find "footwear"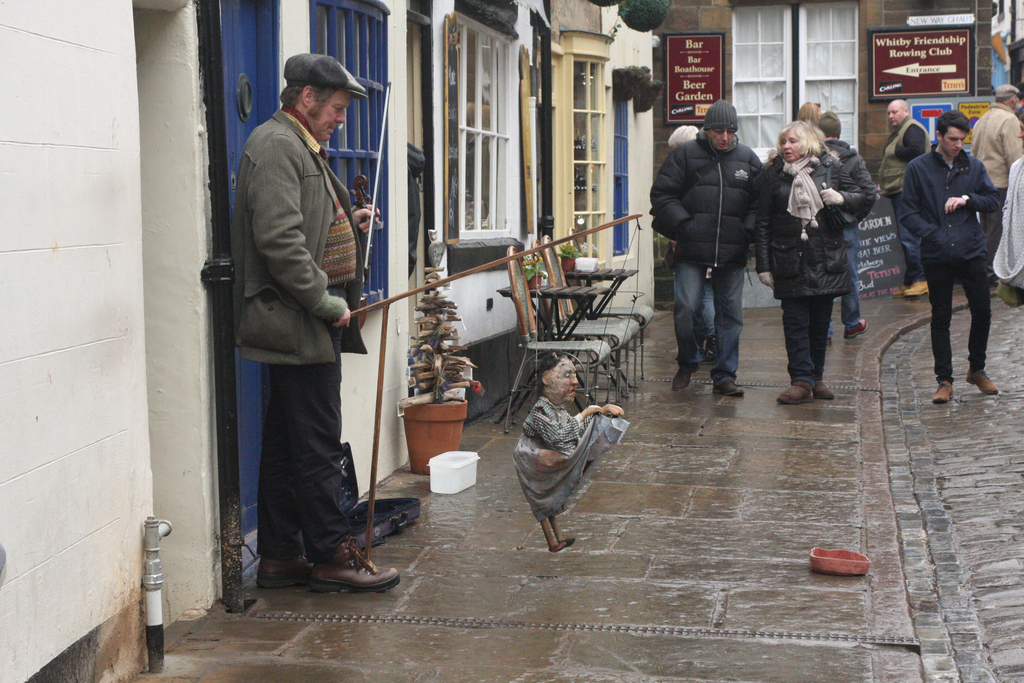
[259,551,317,591]
